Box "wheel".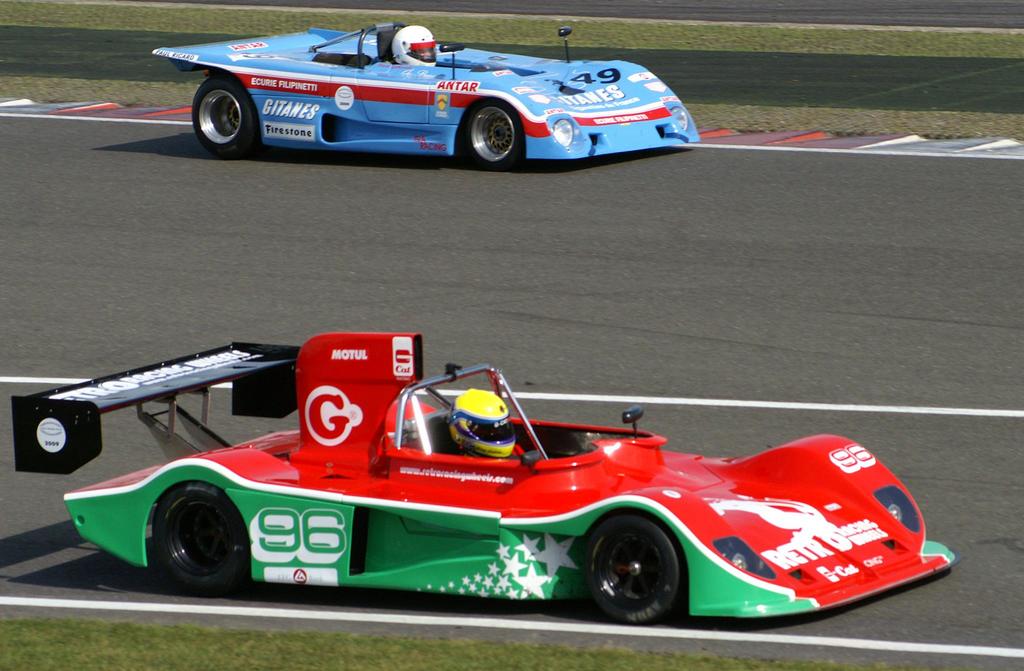
[left=135, top=497, right=232, bottom=590].
